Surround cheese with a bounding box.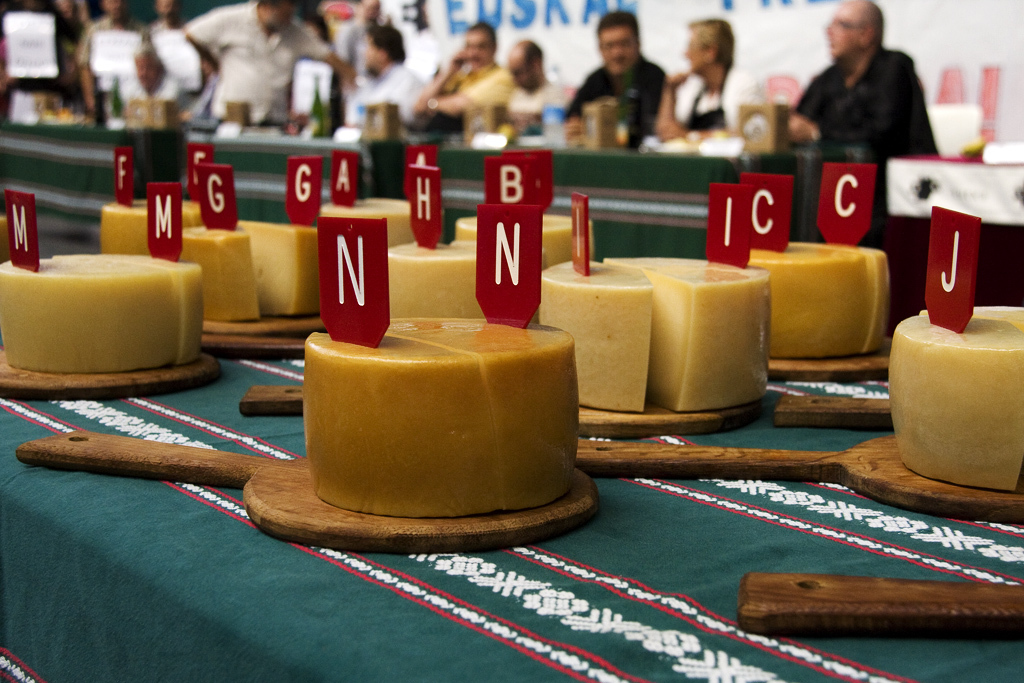
detection(319, 198, 411, 248).
